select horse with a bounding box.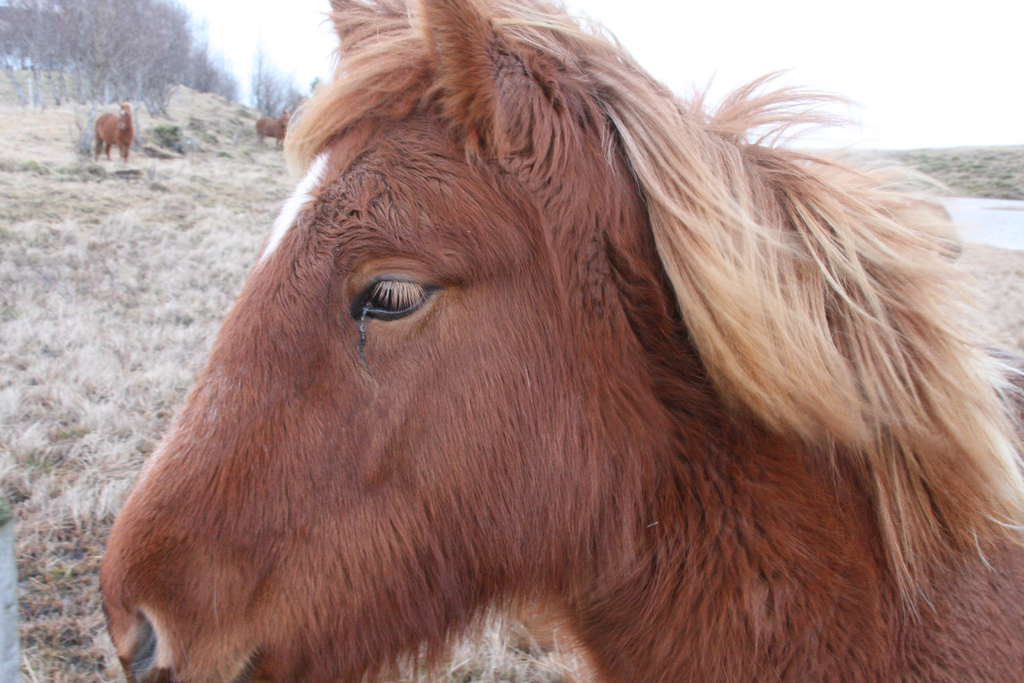
93,104,132,164.
